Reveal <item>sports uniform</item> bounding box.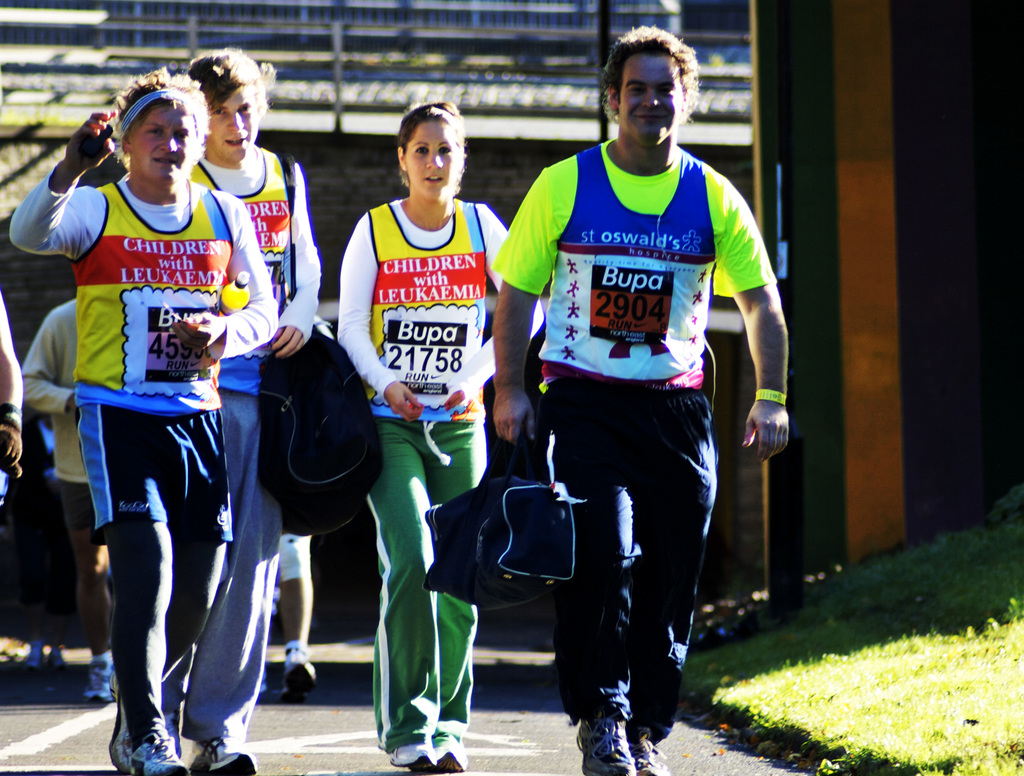
Revealed: x1=492 y1=138 x2=779 y2=775.
